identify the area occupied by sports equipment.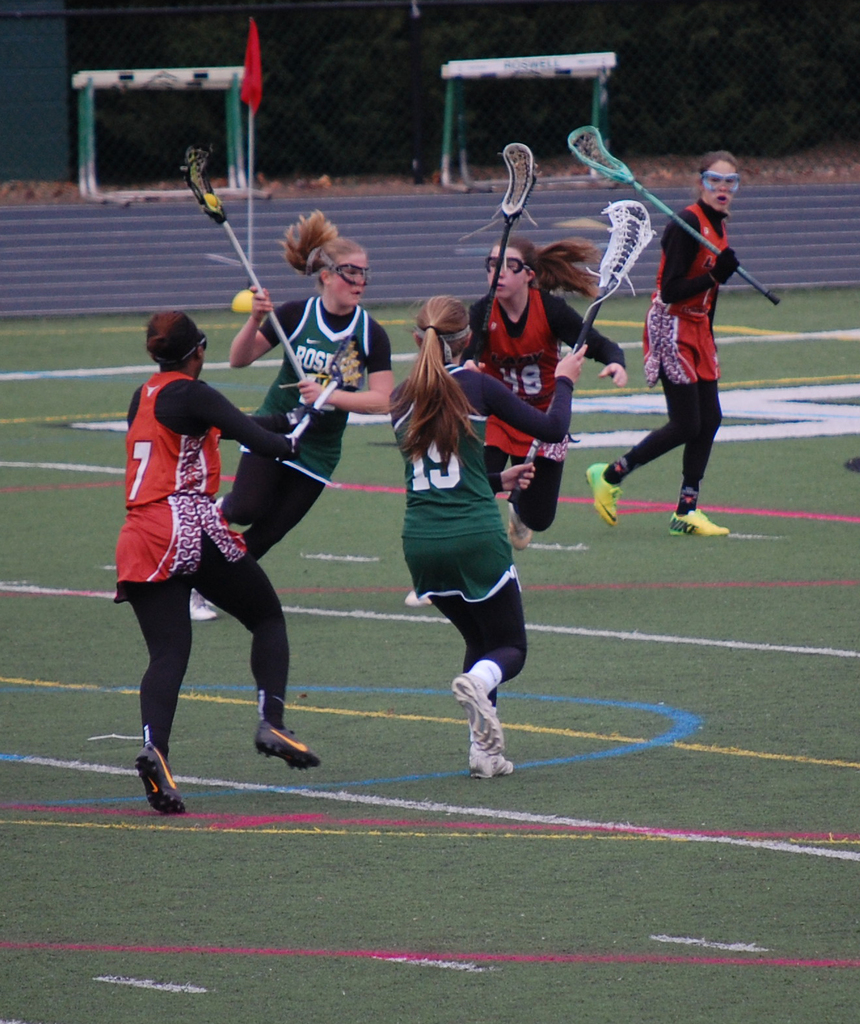
Area: (x1=585, y1=456, x2=620, y2=519).
